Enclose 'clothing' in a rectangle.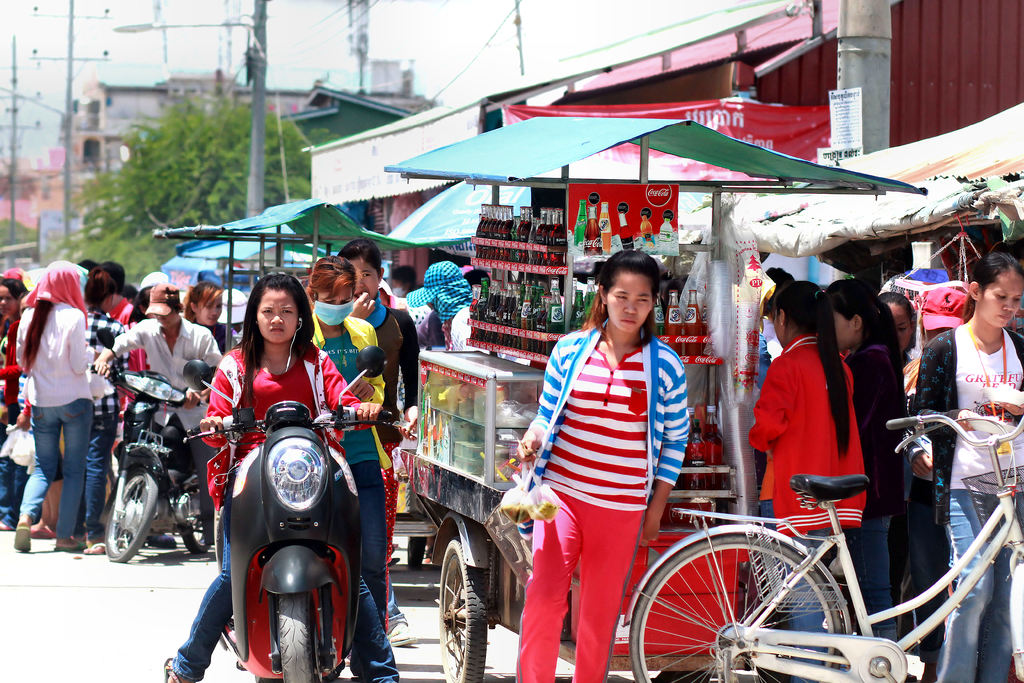
13,299,94,541.
